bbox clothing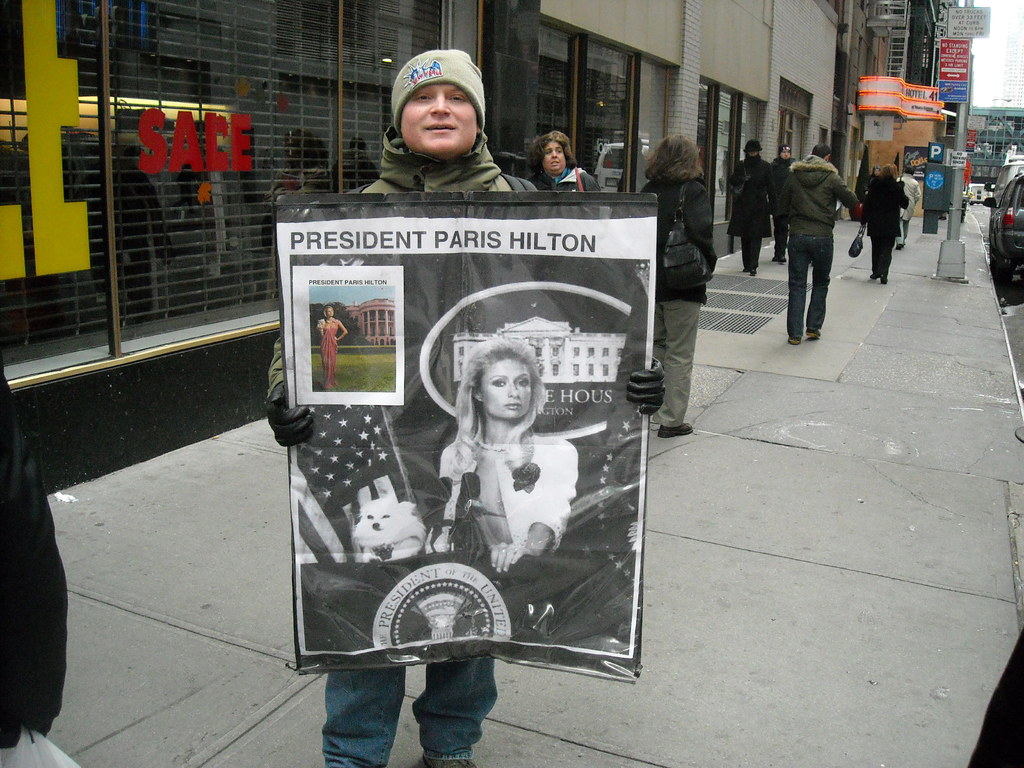
[528,169,600,192]
